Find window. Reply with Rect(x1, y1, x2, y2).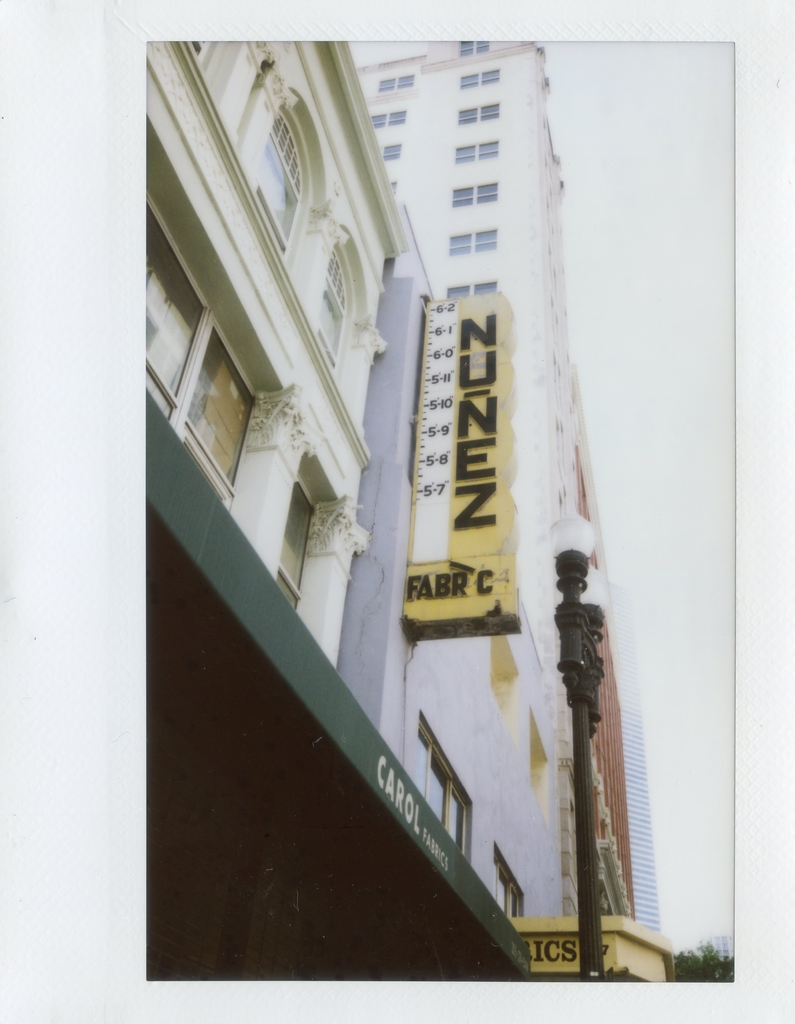
Rect(450, 228, 494, 258).
